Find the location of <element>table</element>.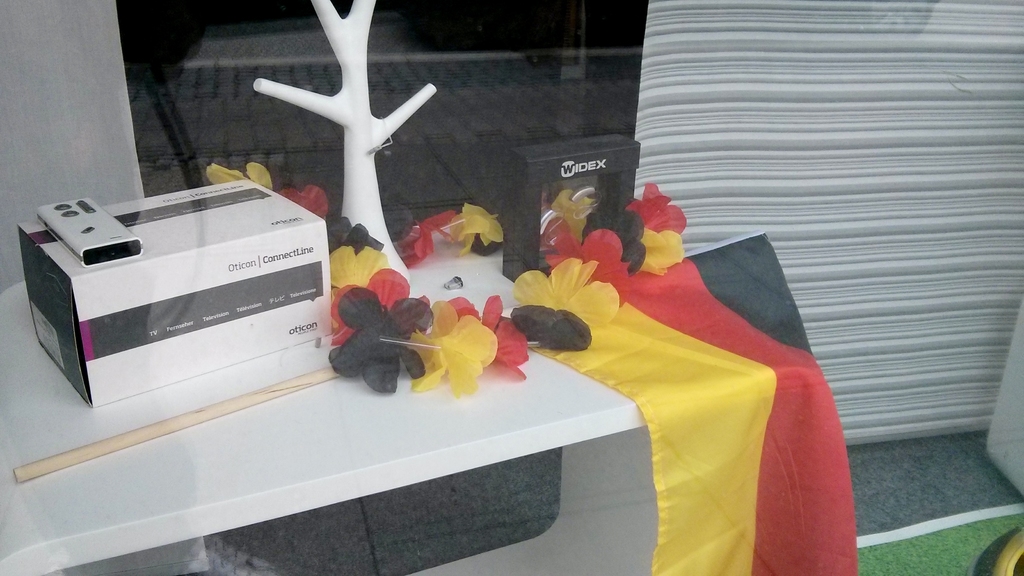
Location: [left=0, top=159, right=867, bottom=575].
